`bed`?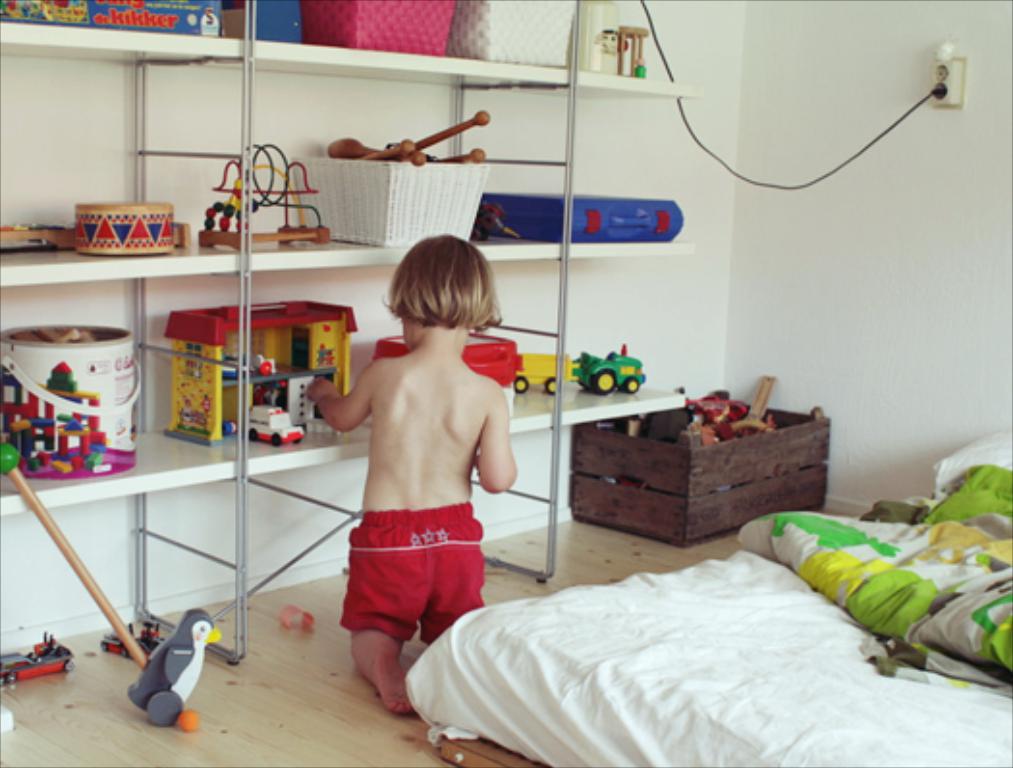
Rect(374, 475, 974, 758)
